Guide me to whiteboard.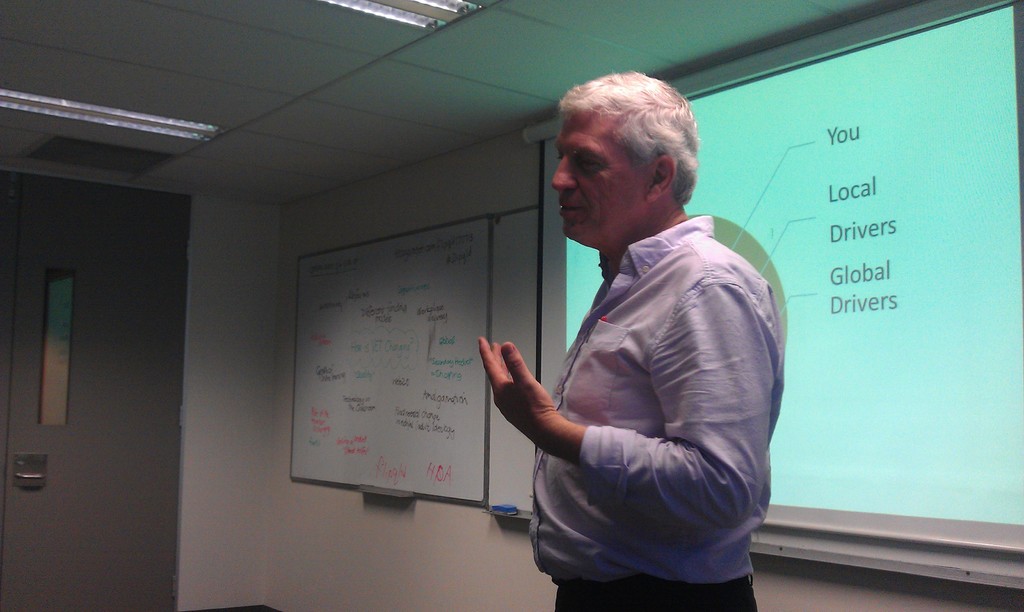
Guidance: crop(289, 217, 499, 508).
